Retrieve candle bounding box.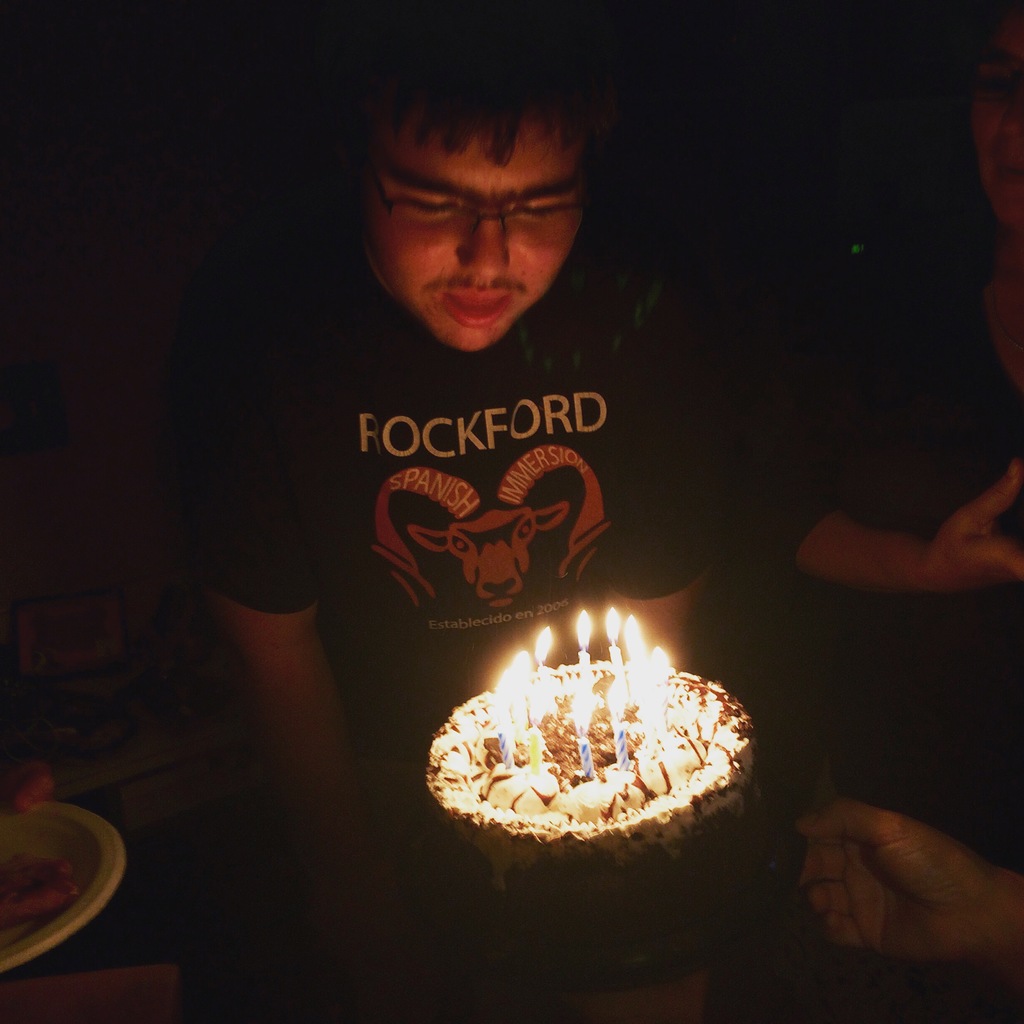
Bounding box: [left=486, top=653, right=539, bottom=770].
